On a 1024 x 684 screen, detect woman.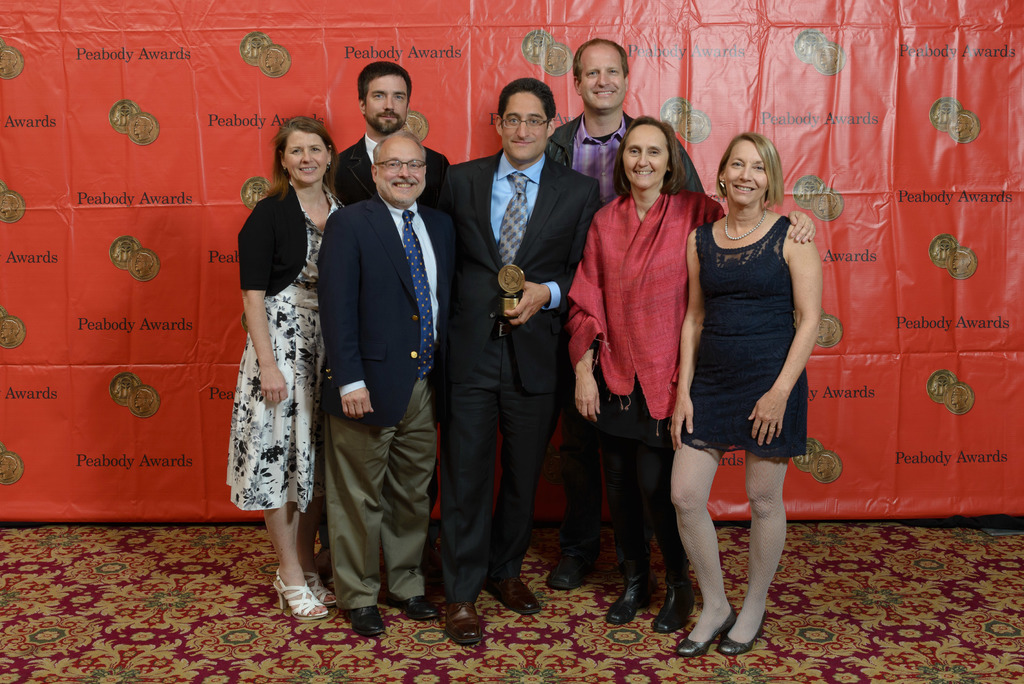
{"left": 669, "top": 133, "right": 820, "bottom": 657}.
